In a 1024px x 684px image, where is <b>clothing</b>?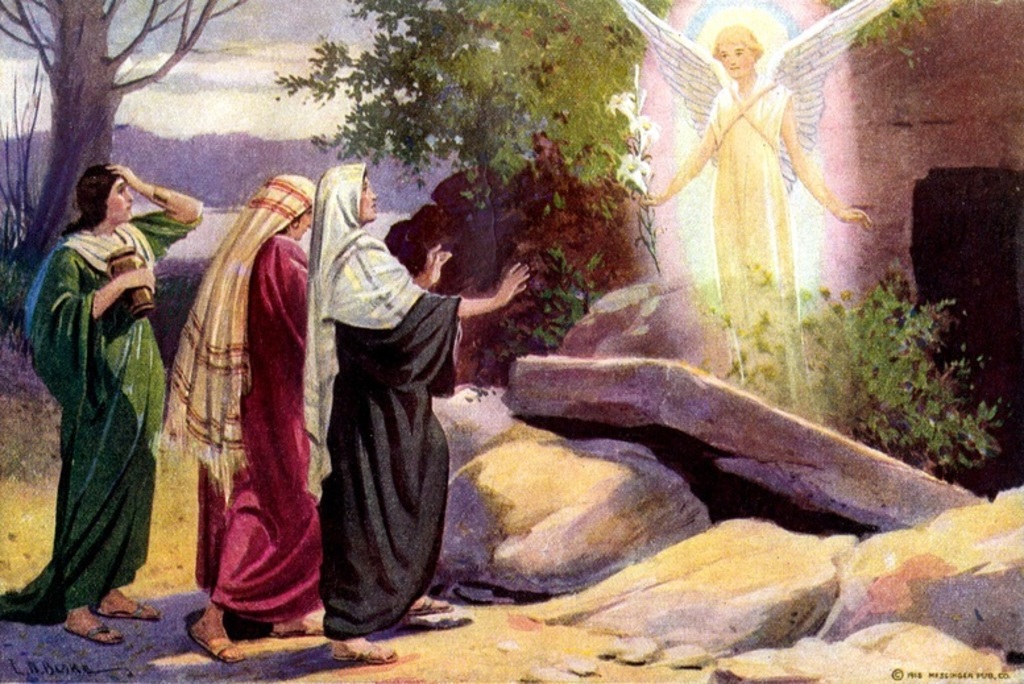
[x1=1, y1=207, x2=206, y2=627].
